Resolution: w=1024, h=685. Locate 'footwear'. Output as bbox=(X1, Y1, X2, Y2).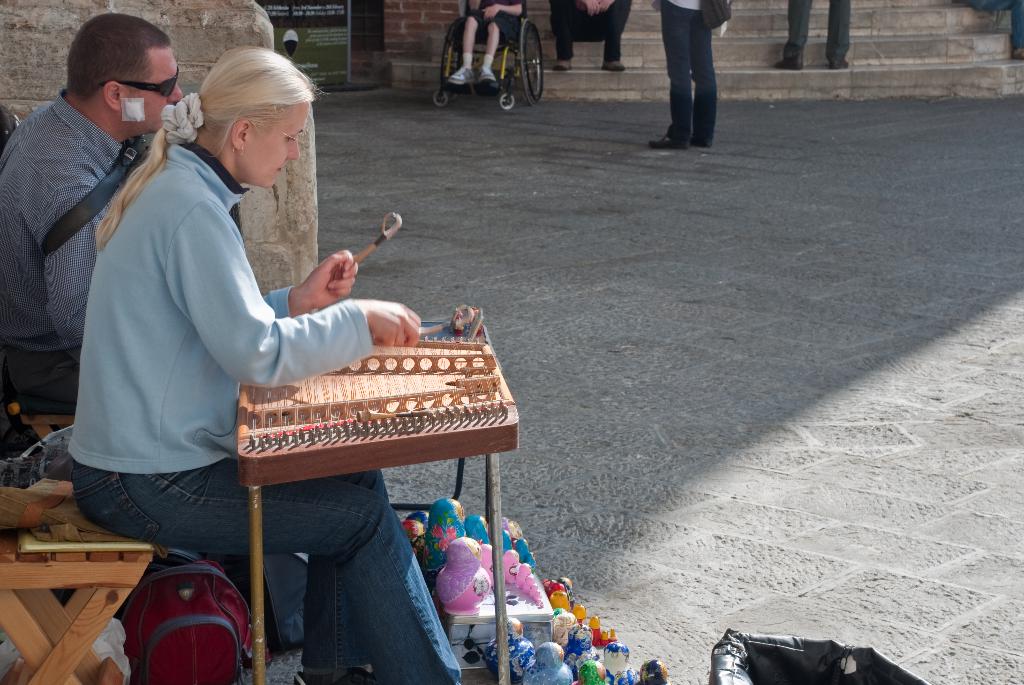
bbox=(550, 55, 580, 72).
